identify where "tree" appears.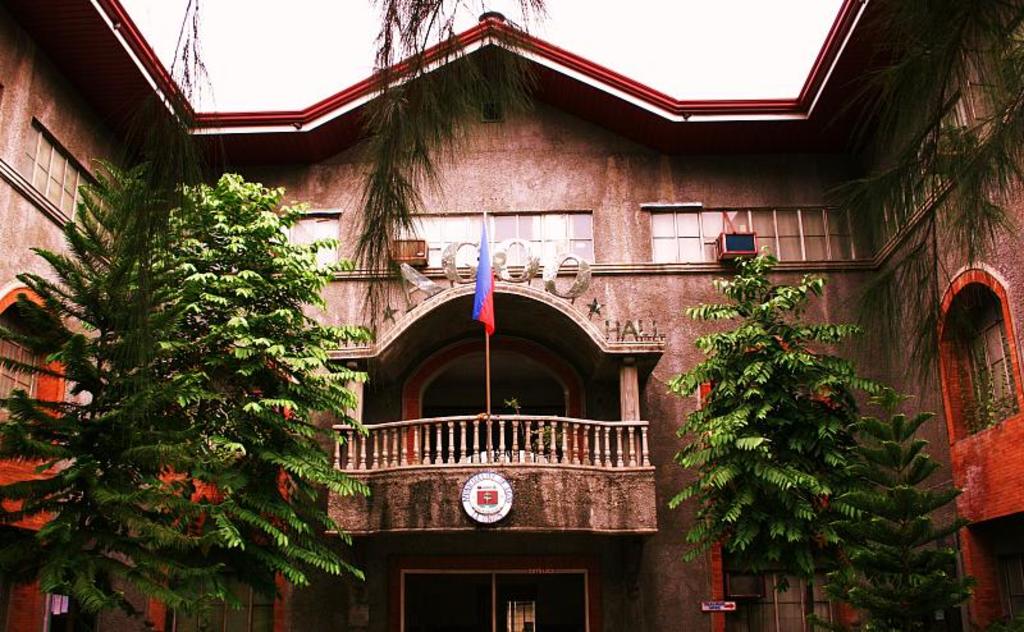
Appears at l=800, t=386, r=983, b=629.
